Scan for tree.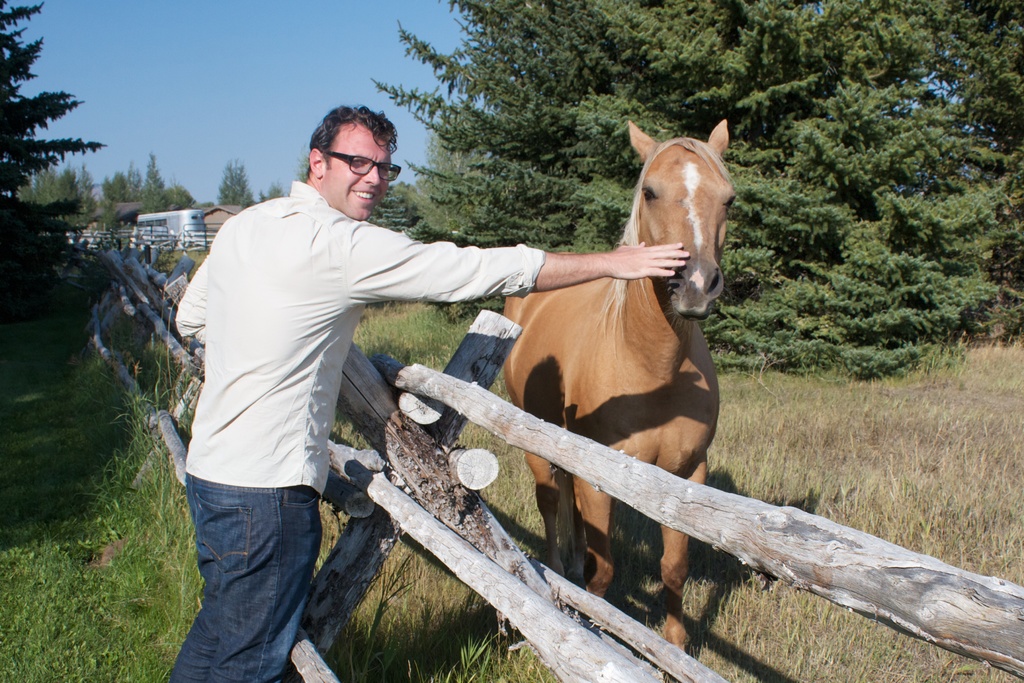
Scan result: x1=703, y1=99, x2=1023, y2=385.
